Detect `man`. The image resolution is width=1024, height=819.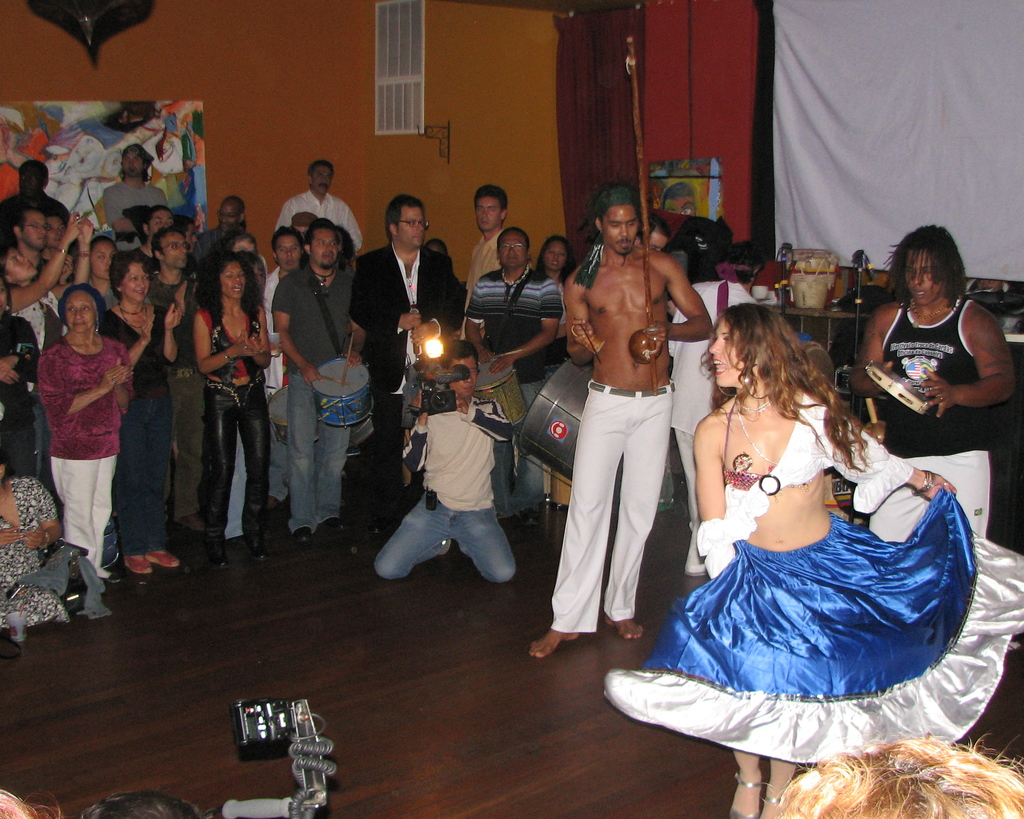
l=527, t=184, r=715, b=659.
